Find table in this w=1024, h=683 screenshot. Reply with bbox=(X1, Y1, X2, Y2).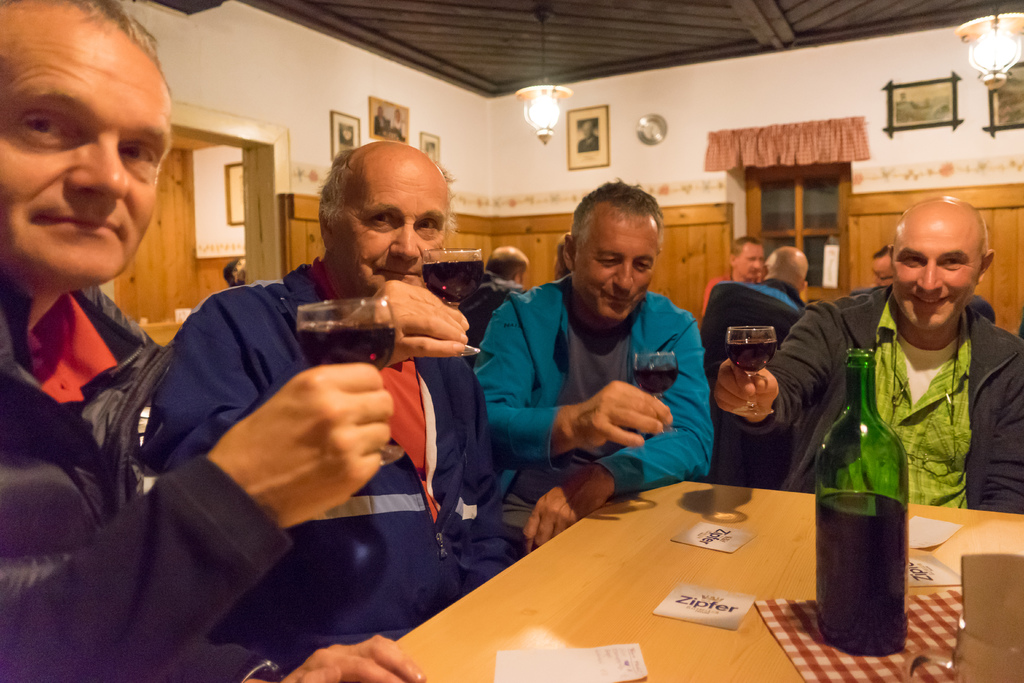
bbox=(348, 465, 1023, 682).
